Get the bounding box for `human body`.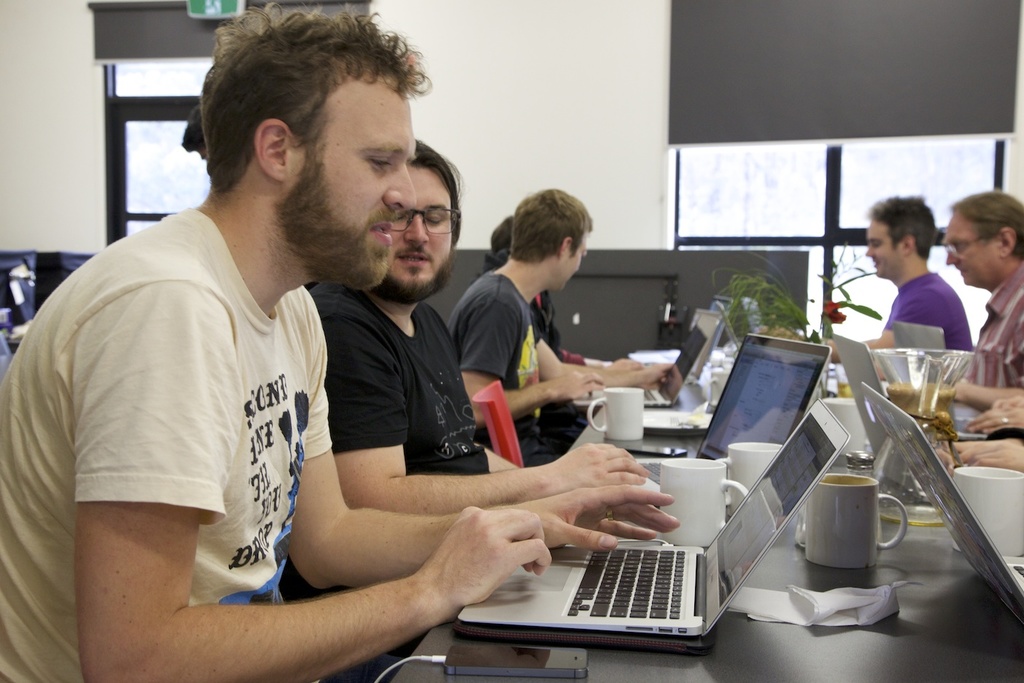
<bbox>939, 187, 1023, 393</bbox>.
